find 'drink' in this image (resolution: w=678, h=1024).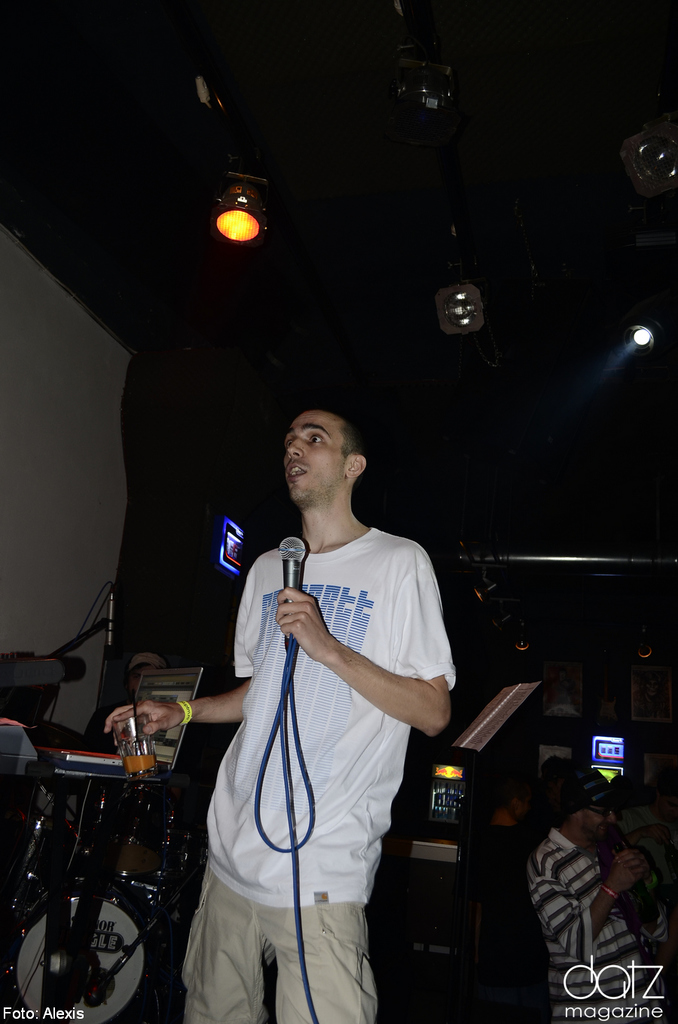
<region>118, 756, 155, 780</region>.
